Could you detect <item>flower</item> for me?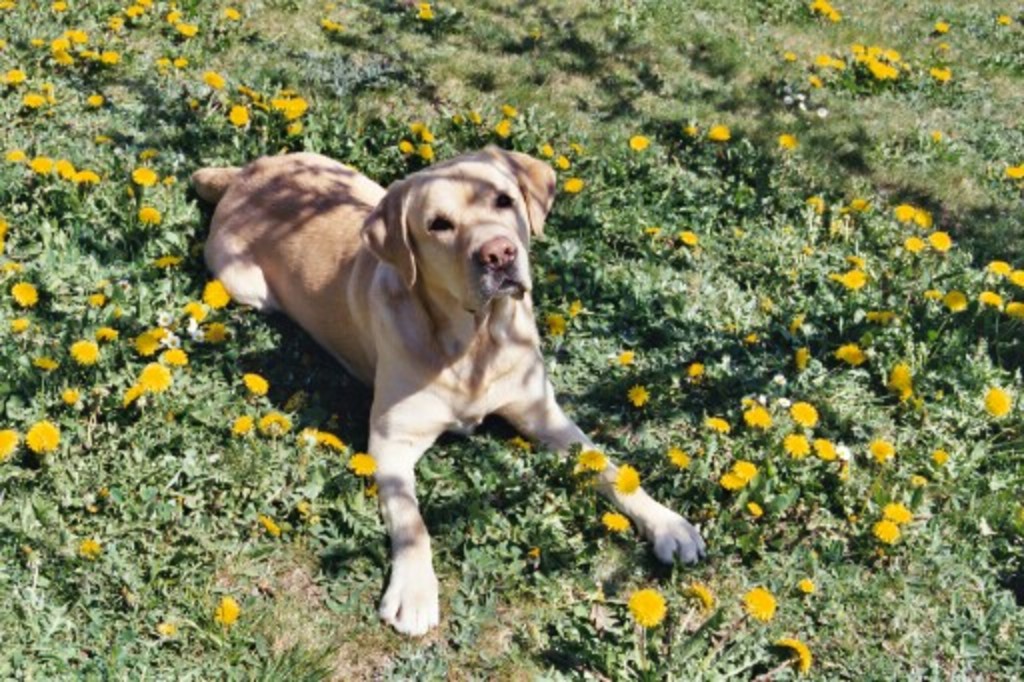
Detection result: 288 98 298 116.
